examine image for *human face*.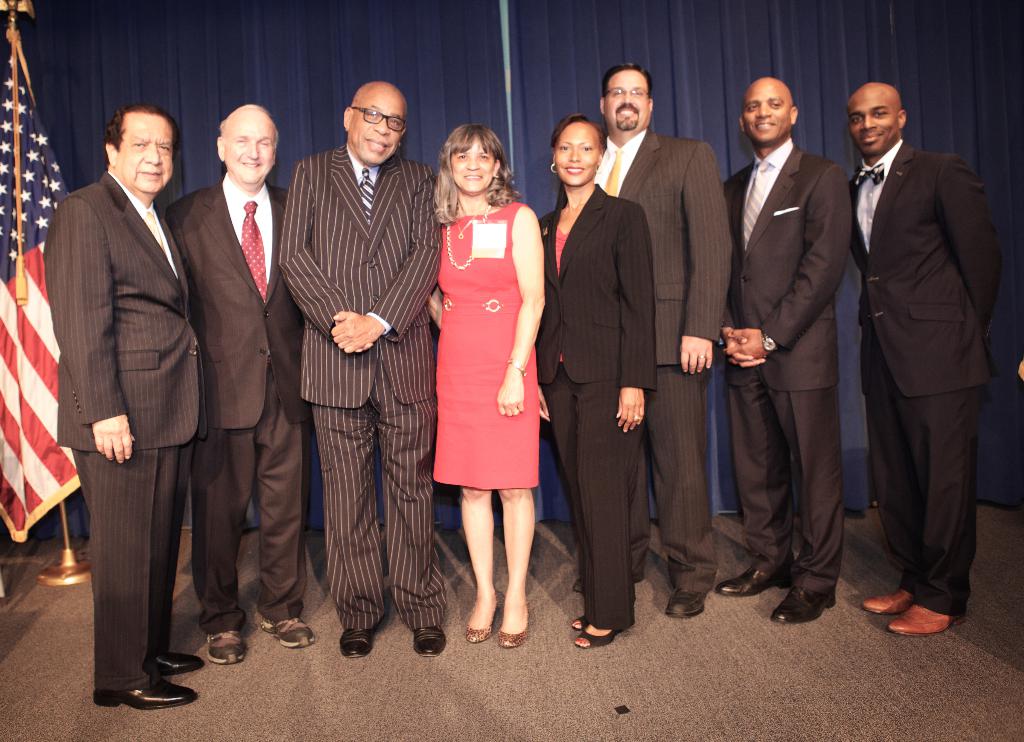
Examination result: (x1=351, y1=94, x2=410, y2=161).
